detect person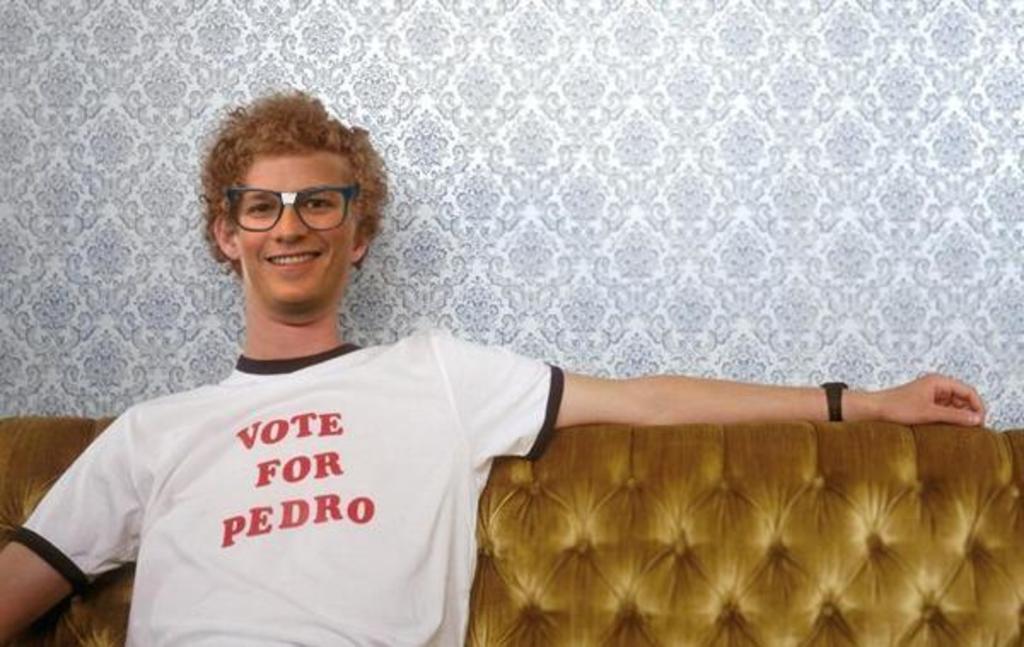
{"x1": 0, "y1": 82, "x2": 986, "y2": 645}
